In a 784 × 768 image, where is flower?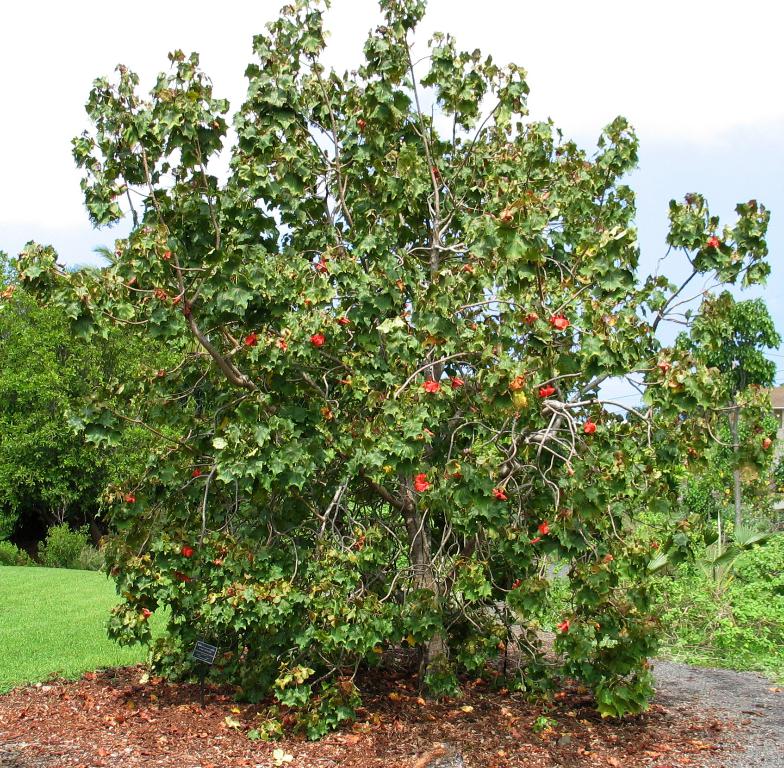
locate(581, 417, 599, 435).
